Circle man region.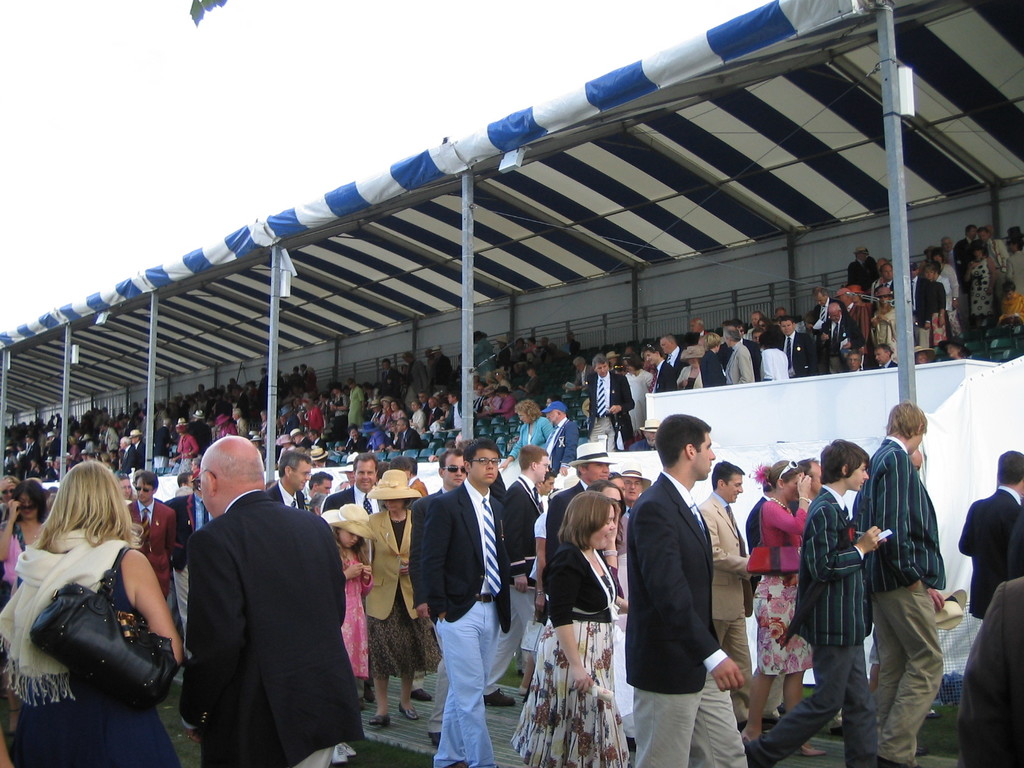
Region: 419:390:427:404.
